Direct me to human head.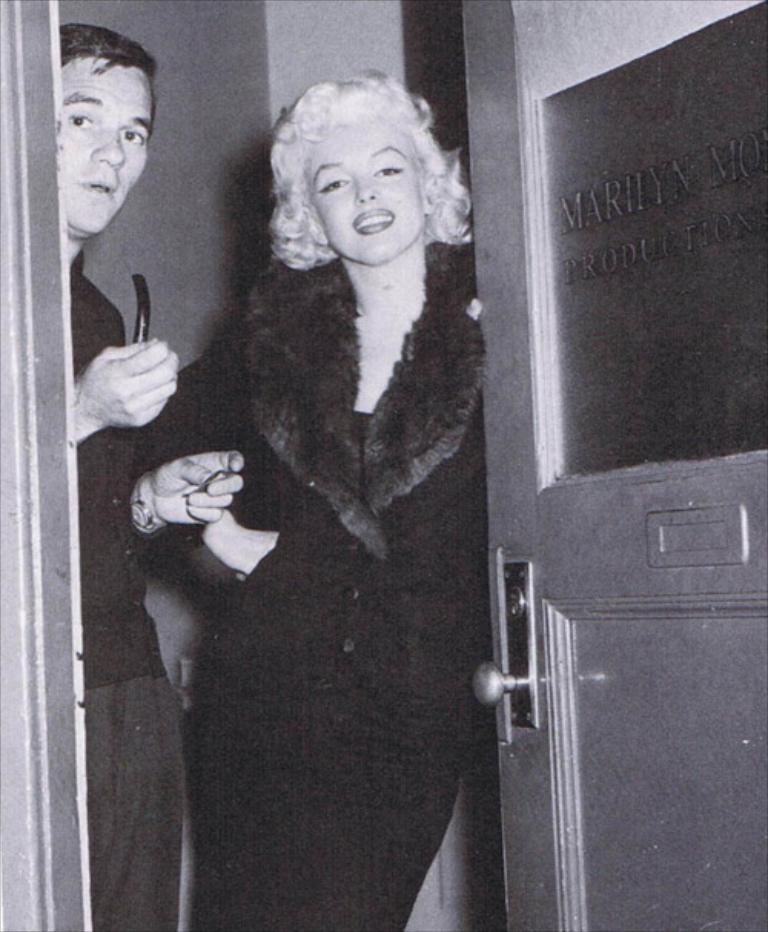
Direction: crop(52, 23, 158, 216).
